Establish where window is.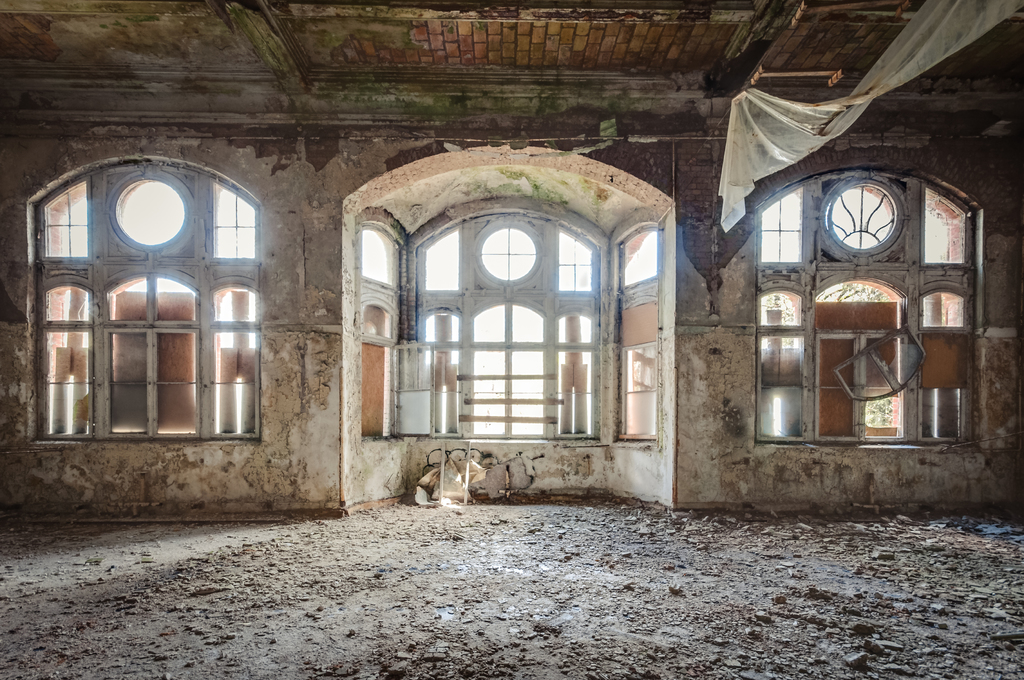
Established at [349, 190, 663, 449].
